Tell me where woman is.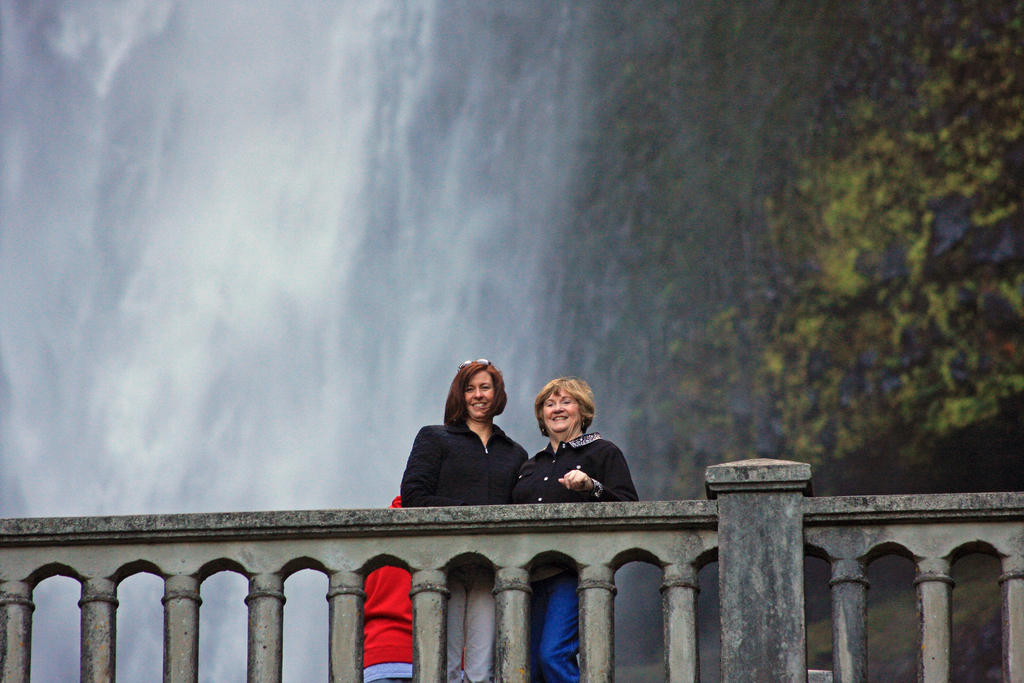
woman is at 397/357/527/682.
